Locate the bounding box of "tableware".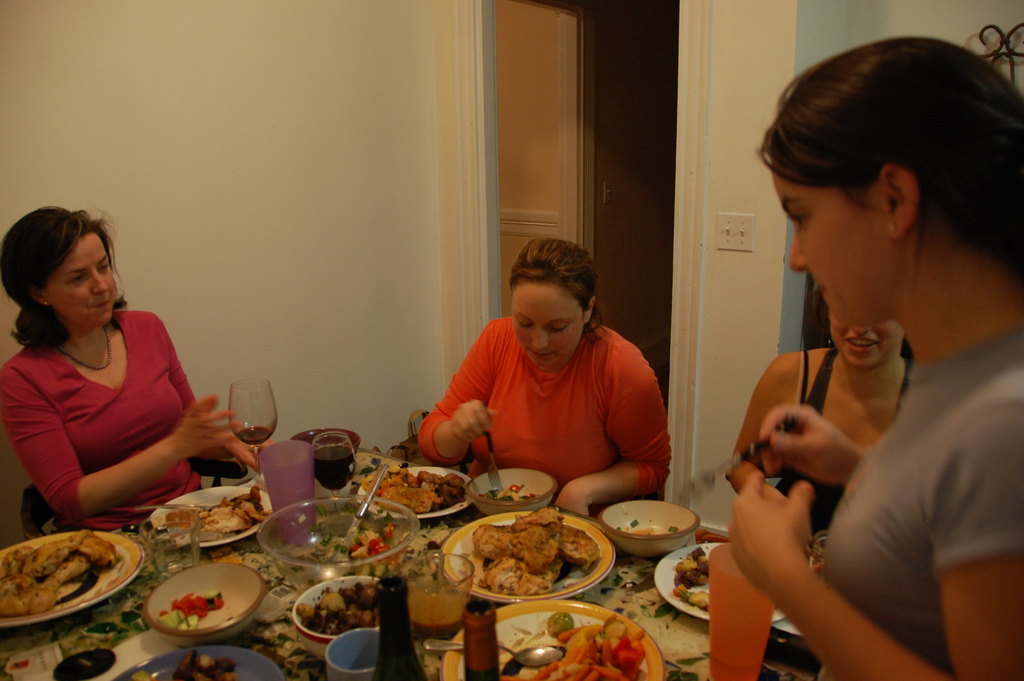
Bounding box: 652:541:788:623.
